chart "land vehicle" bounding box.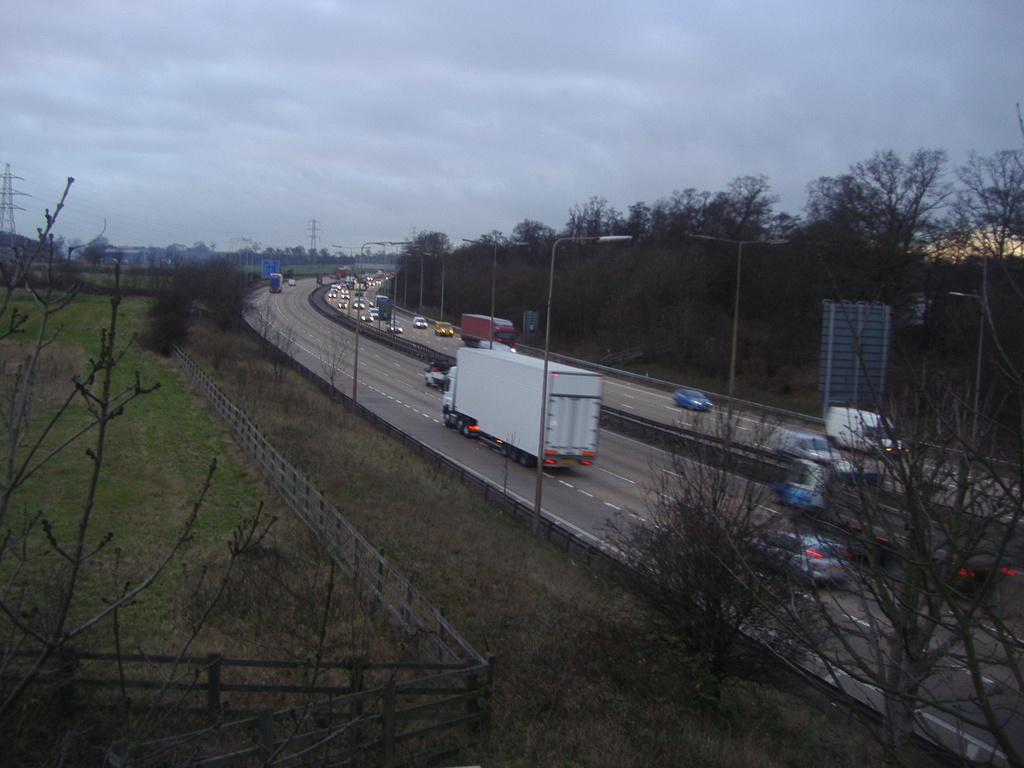
Charted: region(775, 429, 842, 463).
